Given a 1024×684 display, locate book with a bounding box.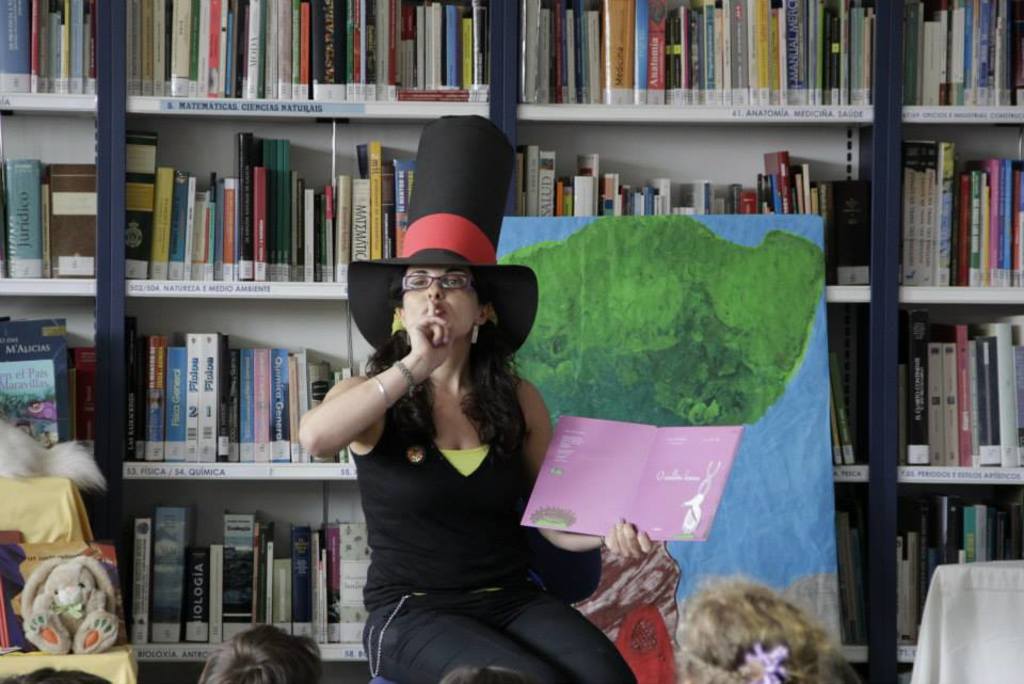
Located: box=[832, 345, 863, 465].
